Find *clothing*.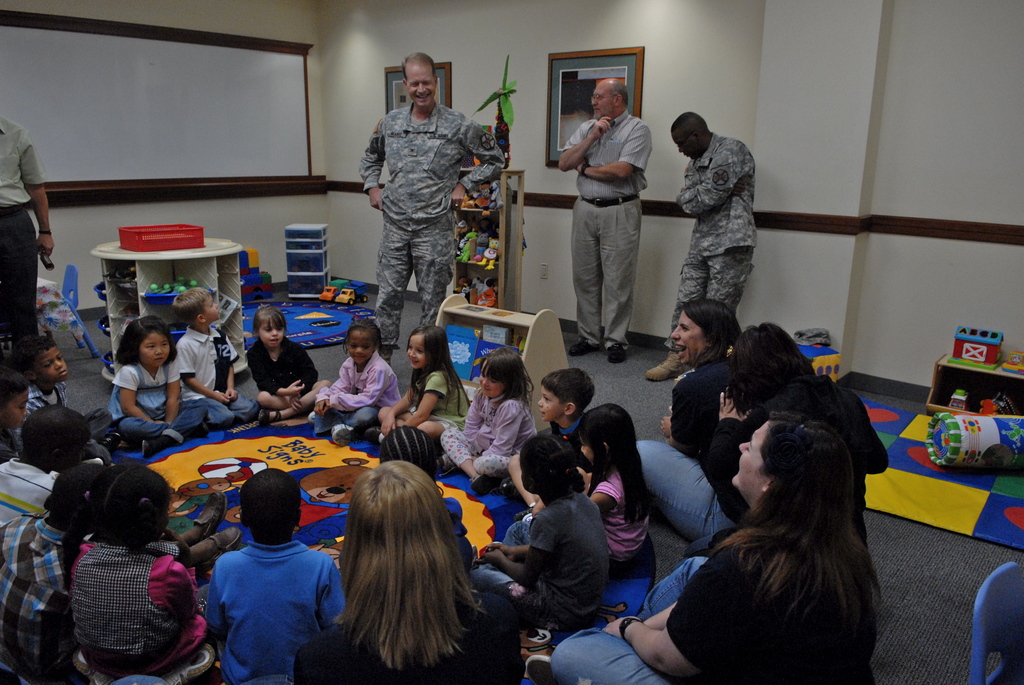
(314,363,389,407).
